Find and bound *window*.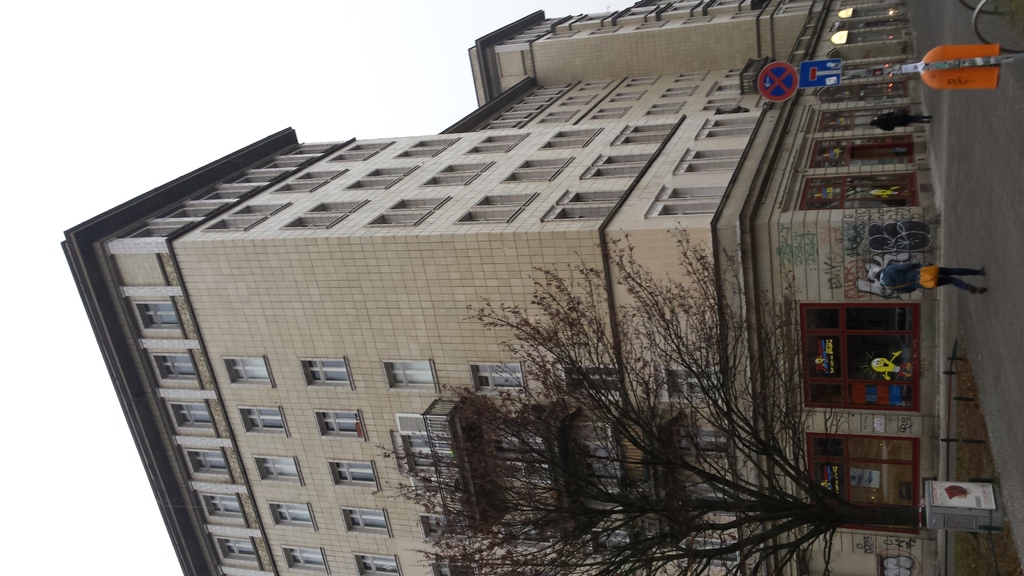
Bound: 362, 556, 396, 573.
